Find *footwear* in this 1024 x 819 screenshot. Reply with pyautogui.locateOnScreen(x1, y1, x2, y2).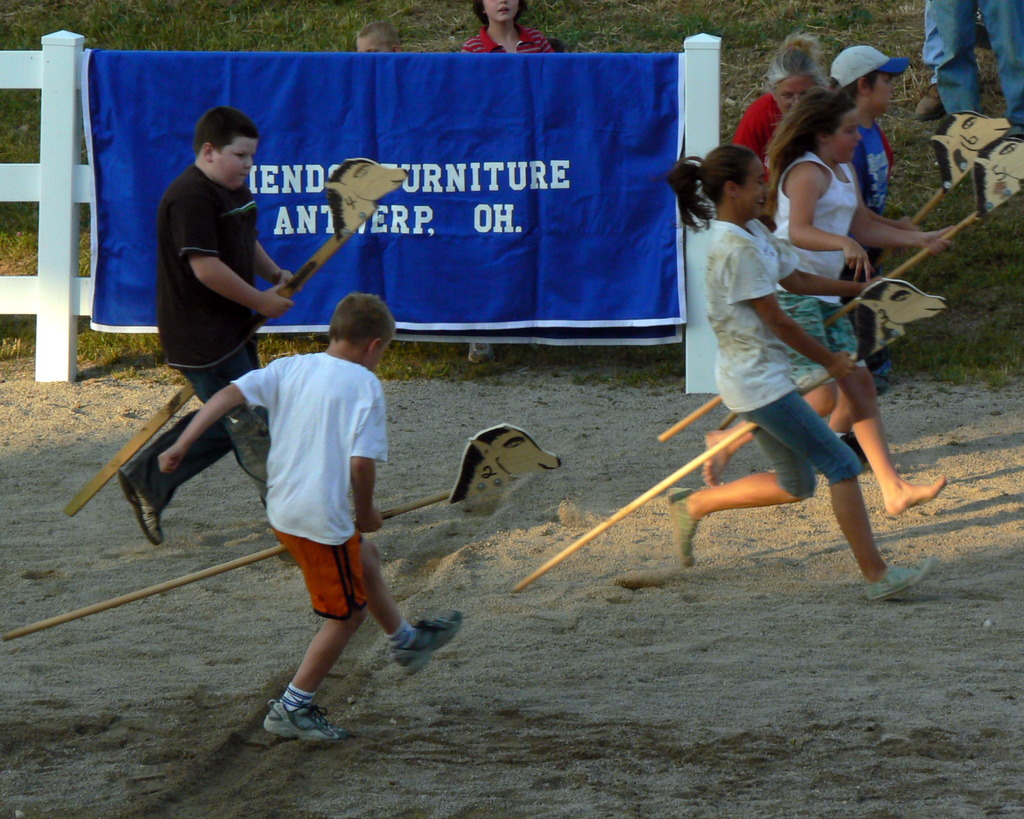
pyautogui.locateOnScreen(870, 555, 924, 594).
